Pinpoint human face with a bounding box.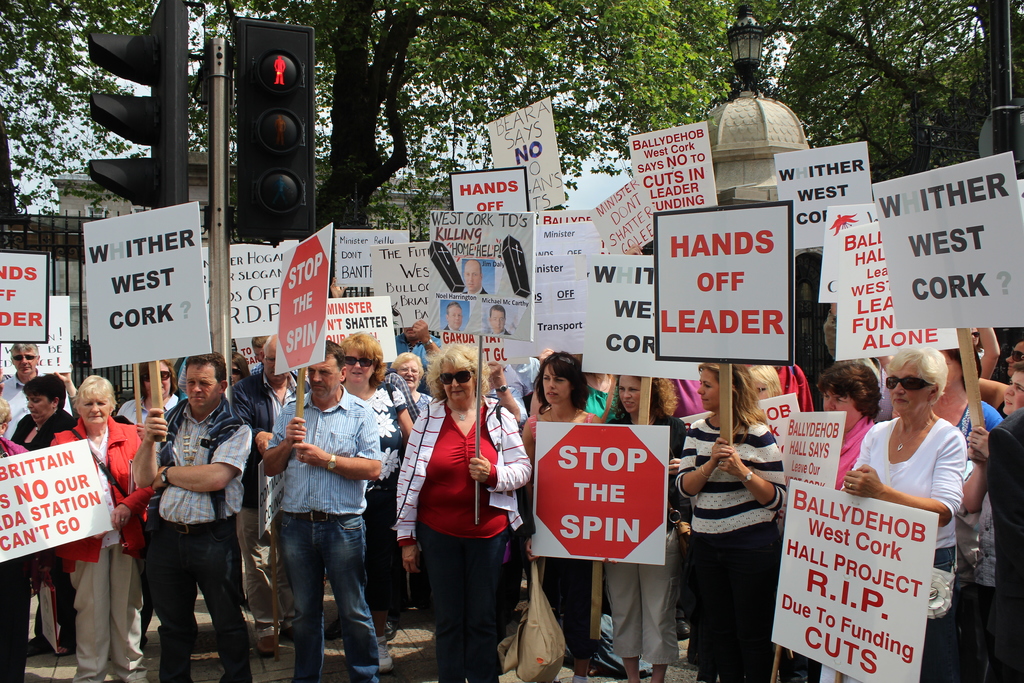
<region>397, 356, 419, 393</region>.
